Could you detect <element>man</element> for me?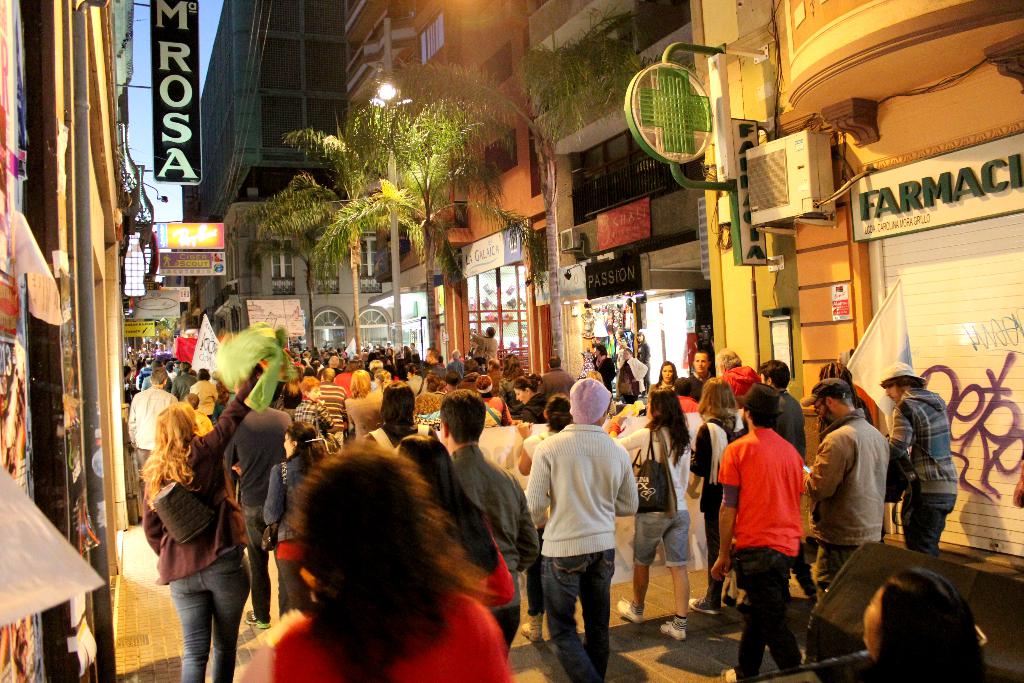
Detection result: Rect(682, 378, 820, 674).
